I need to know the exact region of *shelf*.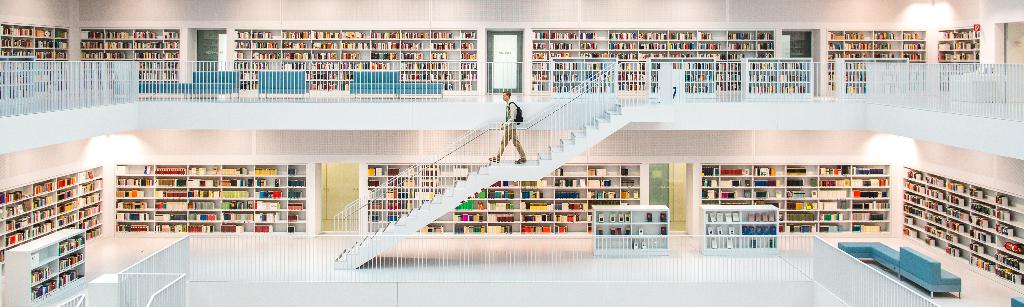
Region: region(168, 226, 189, 235).
